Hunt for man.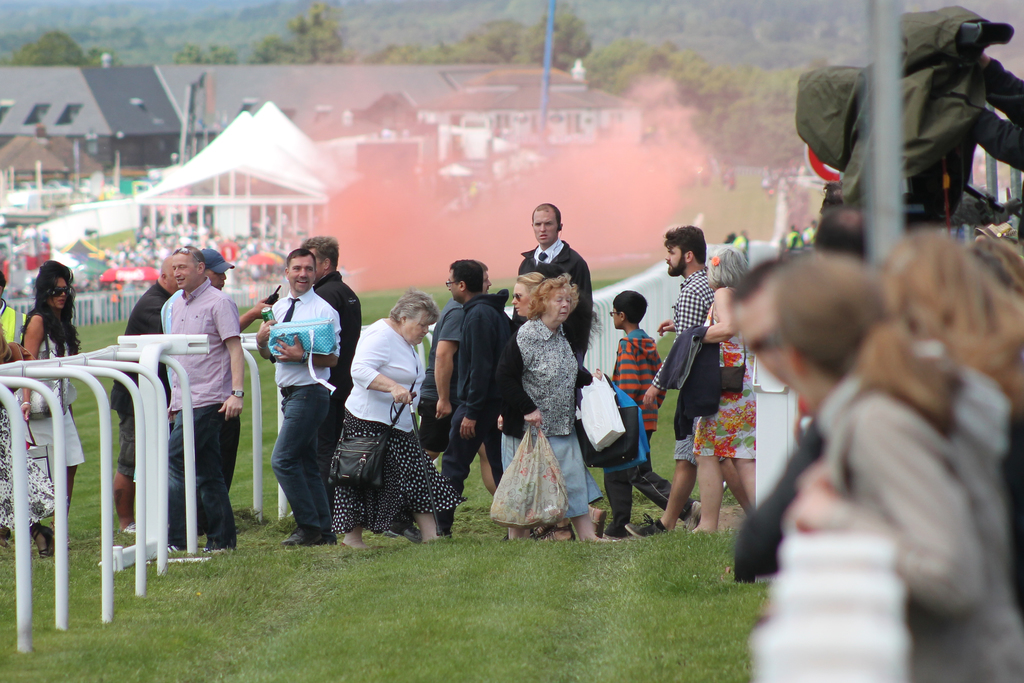
Hunted down at region(506, 199, 590, 372).
